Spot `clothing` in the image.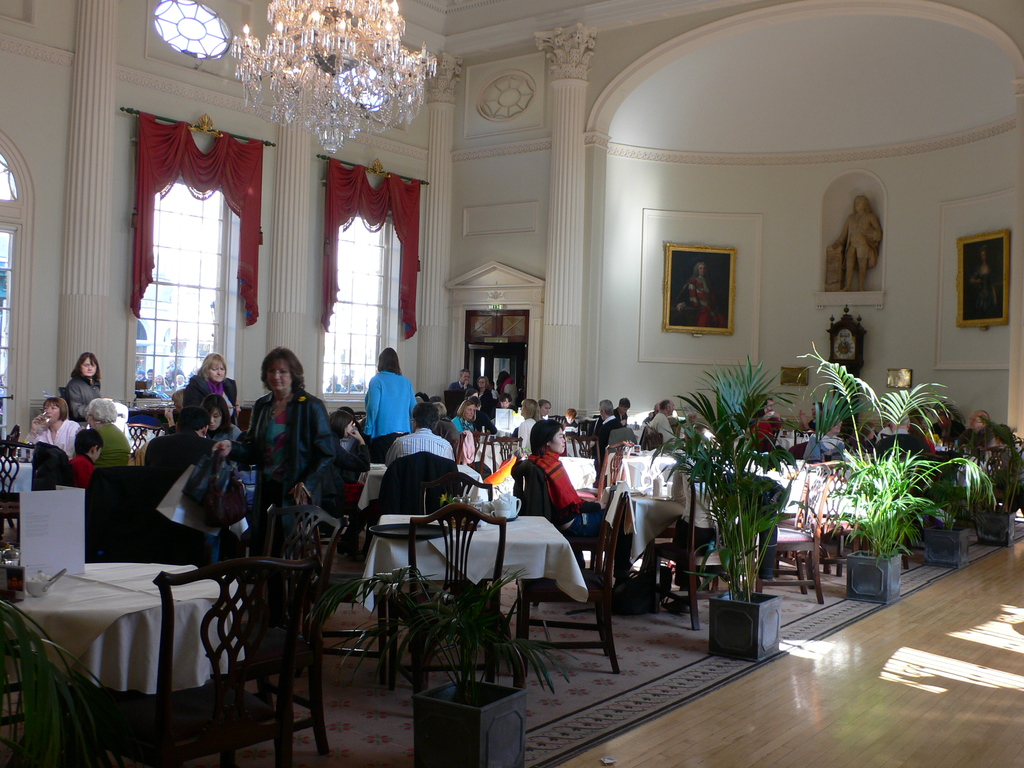
`clothing` found at {"left": 331, "top": 438, "right": 377, "bottom": 550}.
